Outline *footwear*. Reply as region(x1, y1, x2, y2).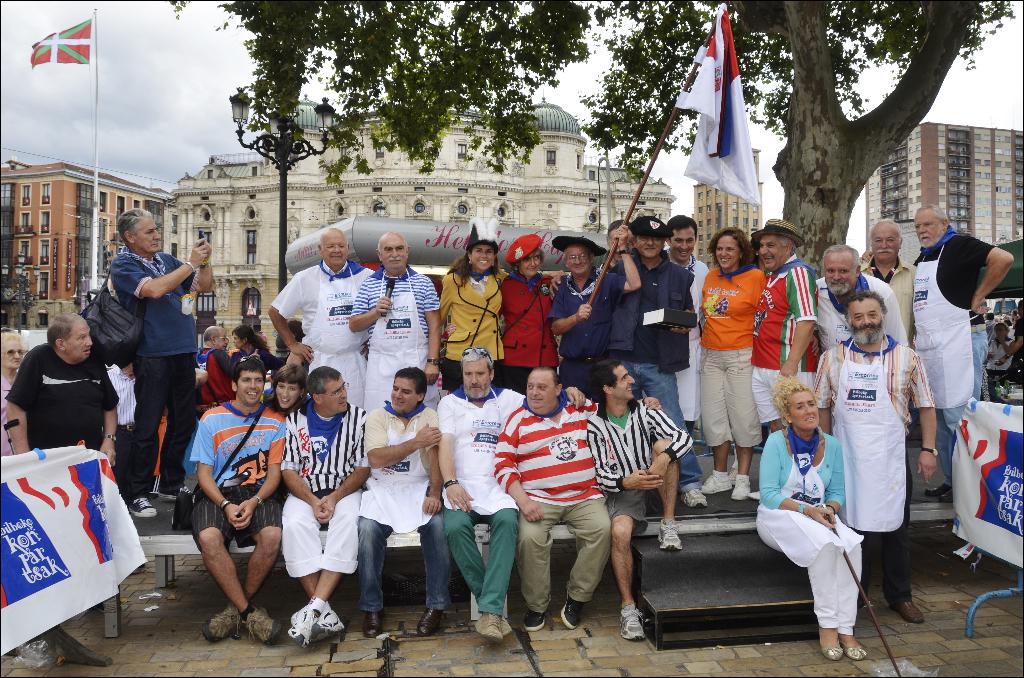
region(525, 609, 548, 631).
